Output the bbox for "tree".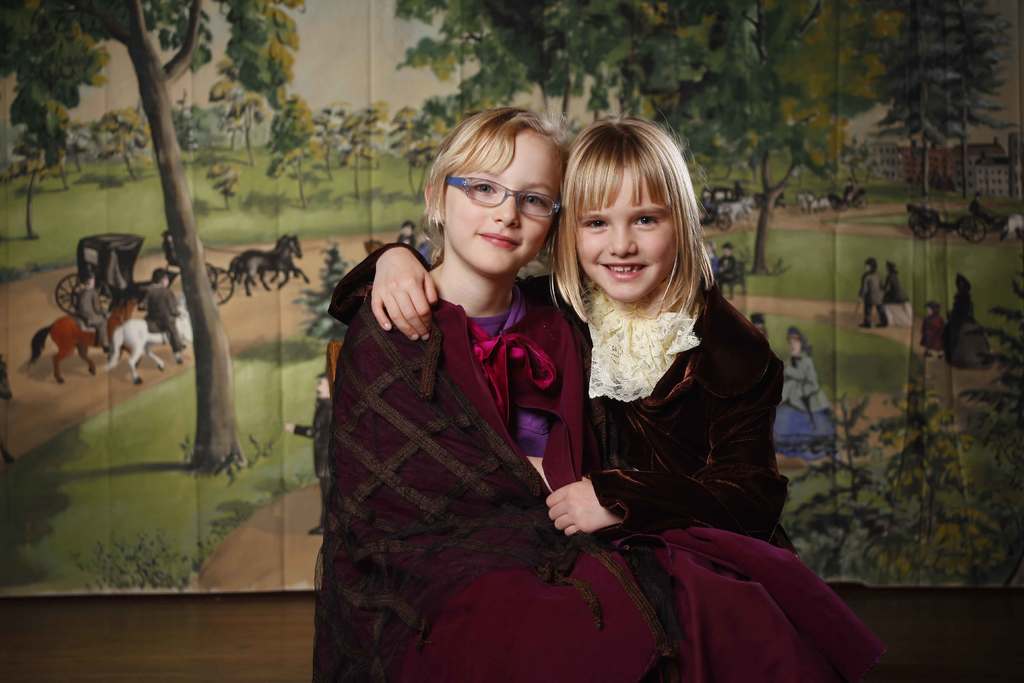
[876,0,957,195].
